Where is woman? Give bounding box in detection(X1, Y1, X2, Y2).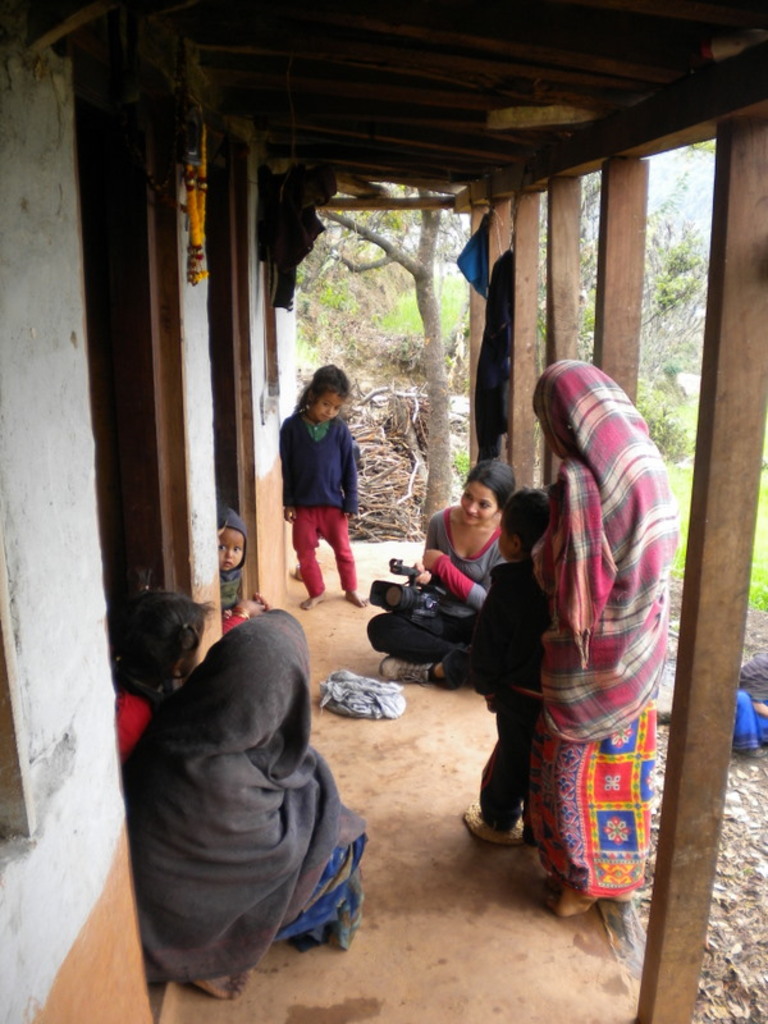
detection(125, 603, 372, 989).
